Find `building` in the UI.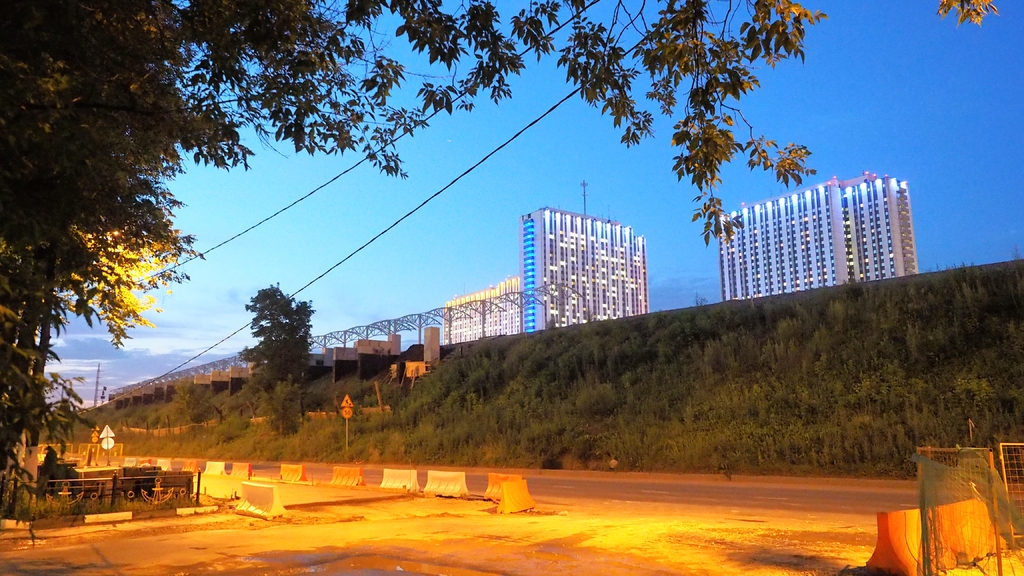
UI element at 441/275/522/347.
